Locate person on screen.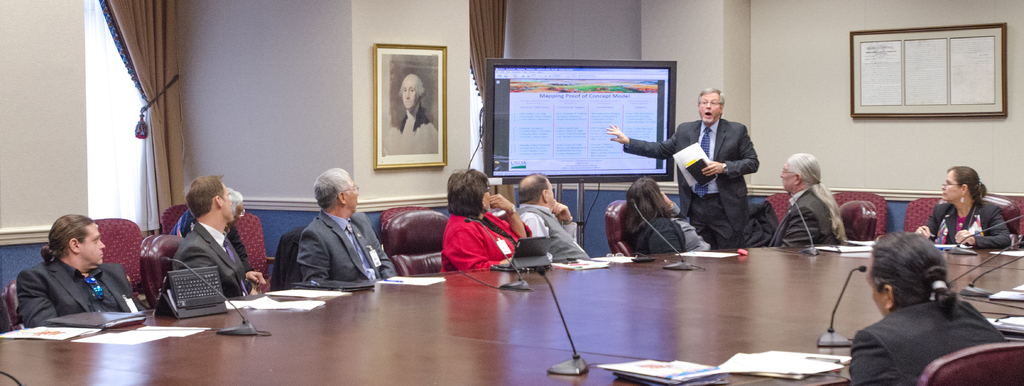
On screen at x1=772 y1=151 x2=854 y2=248.
